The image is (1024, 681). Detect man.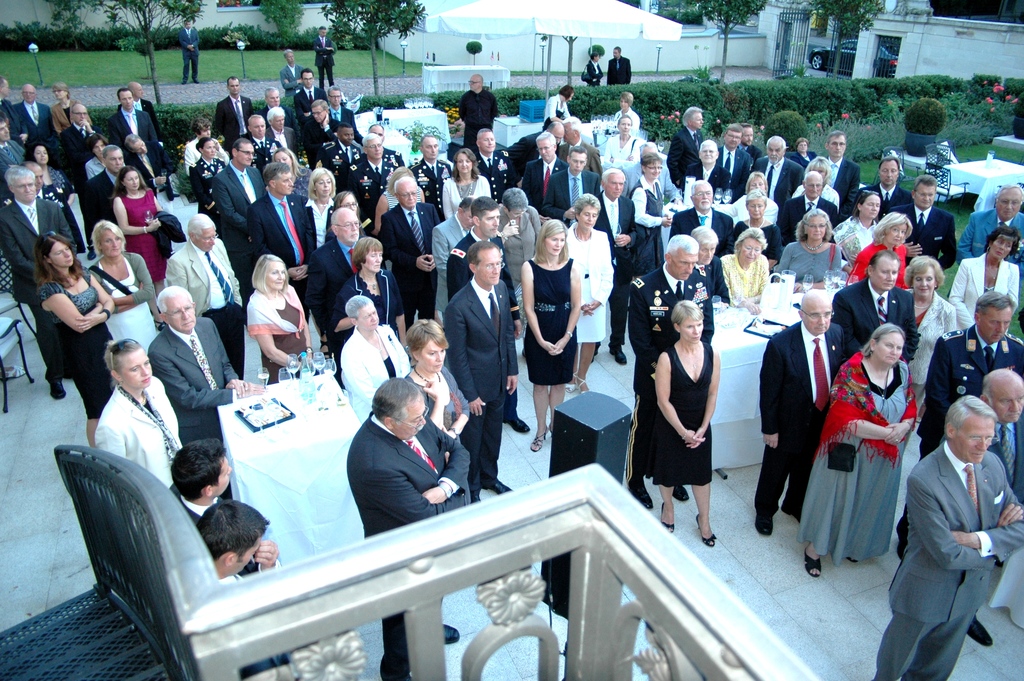
Detection: <box>2,163,86,252</box>.
